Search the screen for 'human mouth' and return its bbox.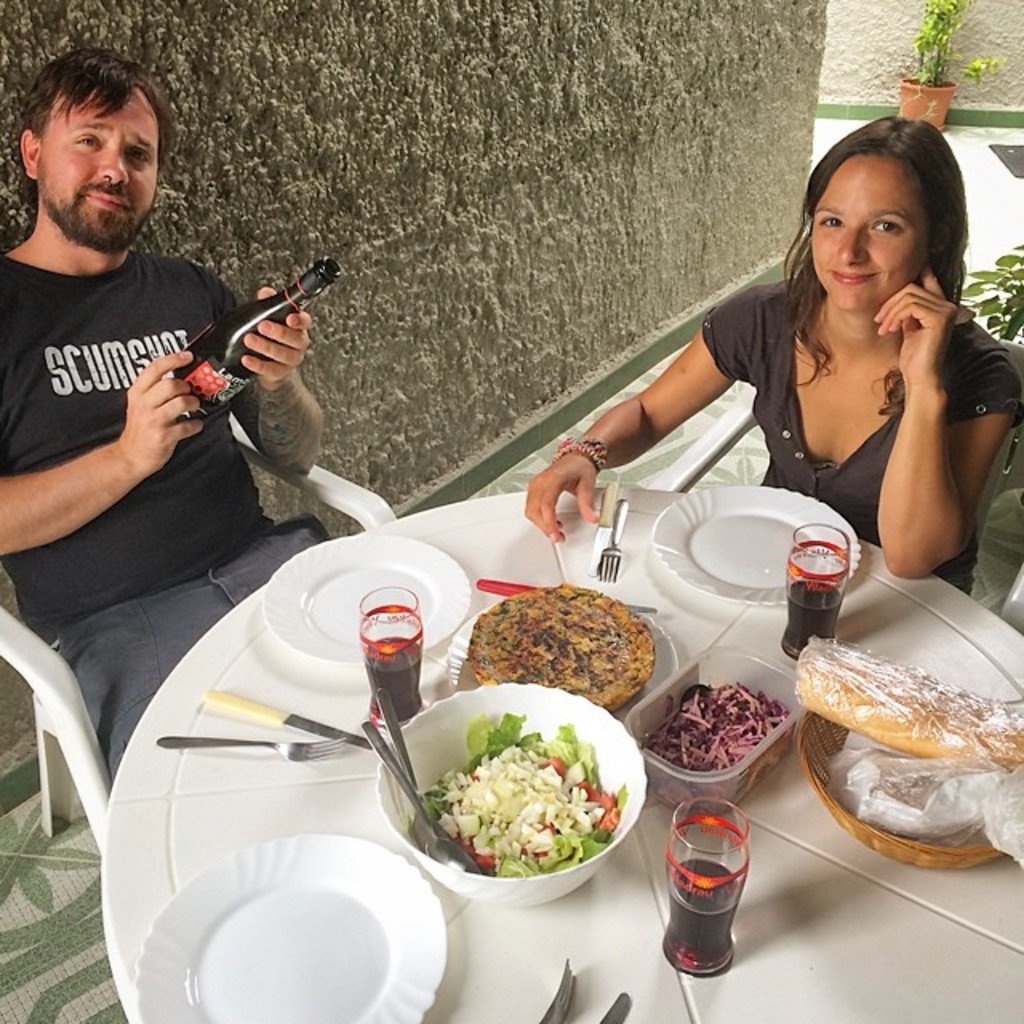
Found: (824,269,874,288).
